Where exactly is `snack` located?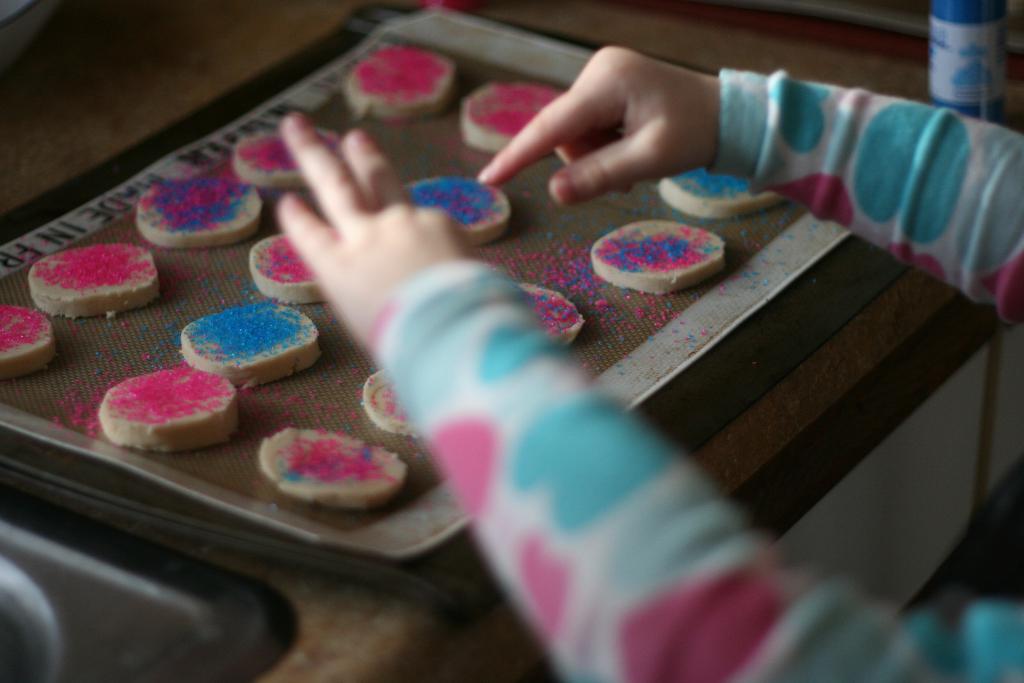
Its bounding box is (245,230,330,304).
